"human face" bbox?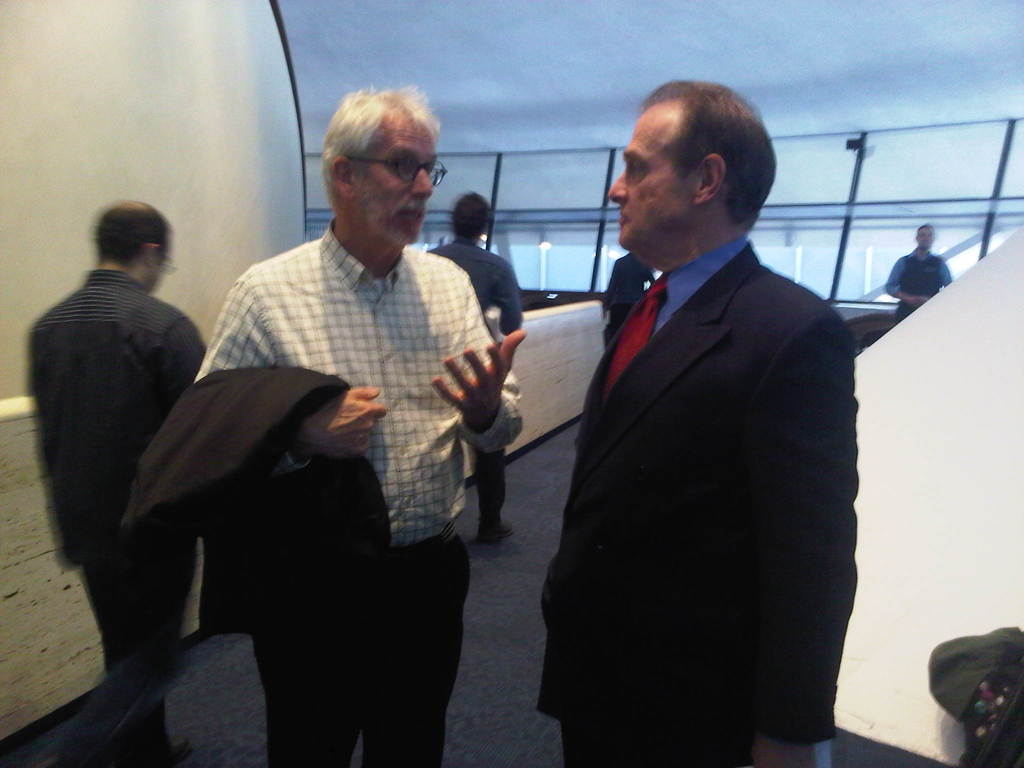
x1=352 y1=119 x2=440 y2=247
